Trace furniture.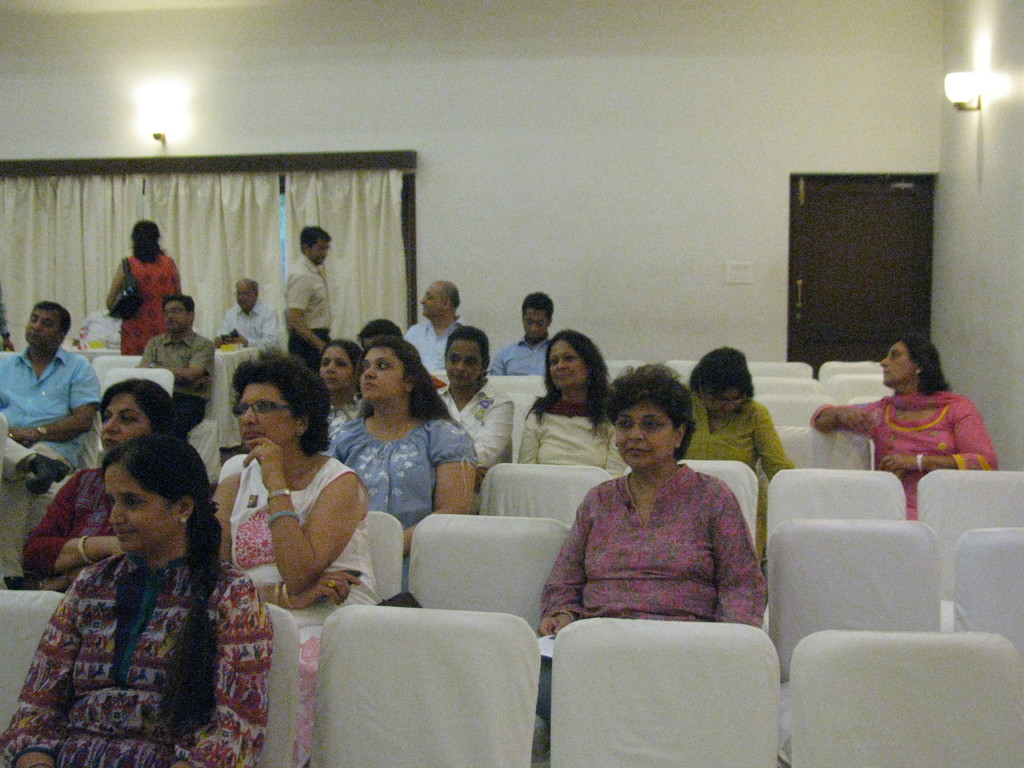
Traced to l=308, t=602, r=545, b=767.
